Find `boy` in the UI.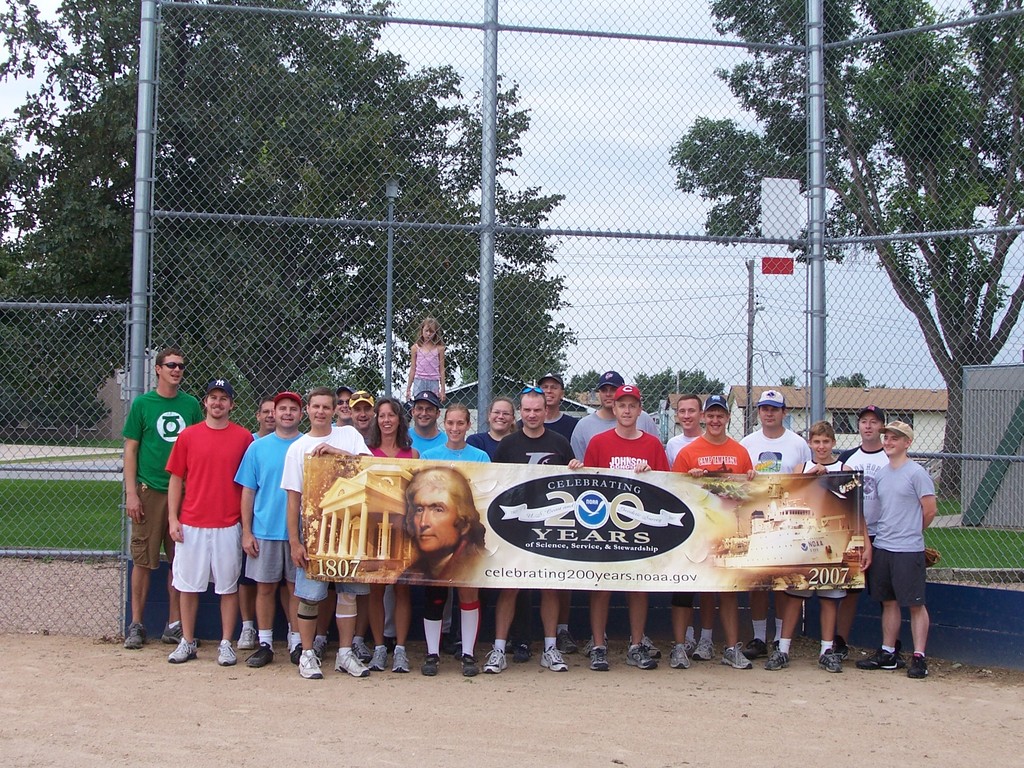
UI element at <bbox>670, 394, 759, 671</bbox>.
